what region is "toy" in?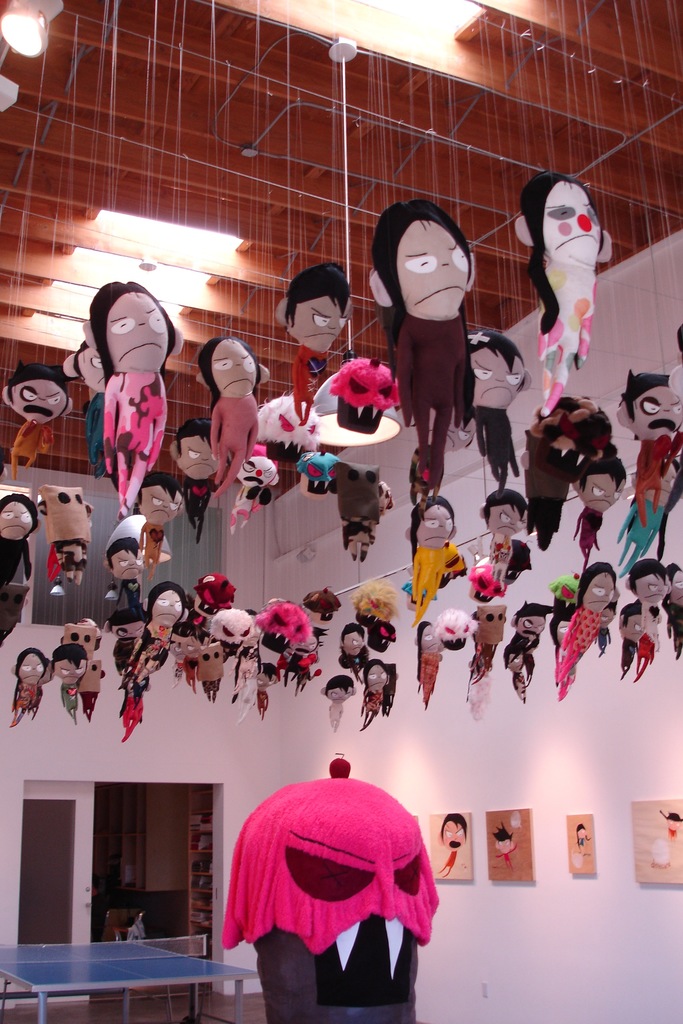
<box>361,199,475,515</box>.
